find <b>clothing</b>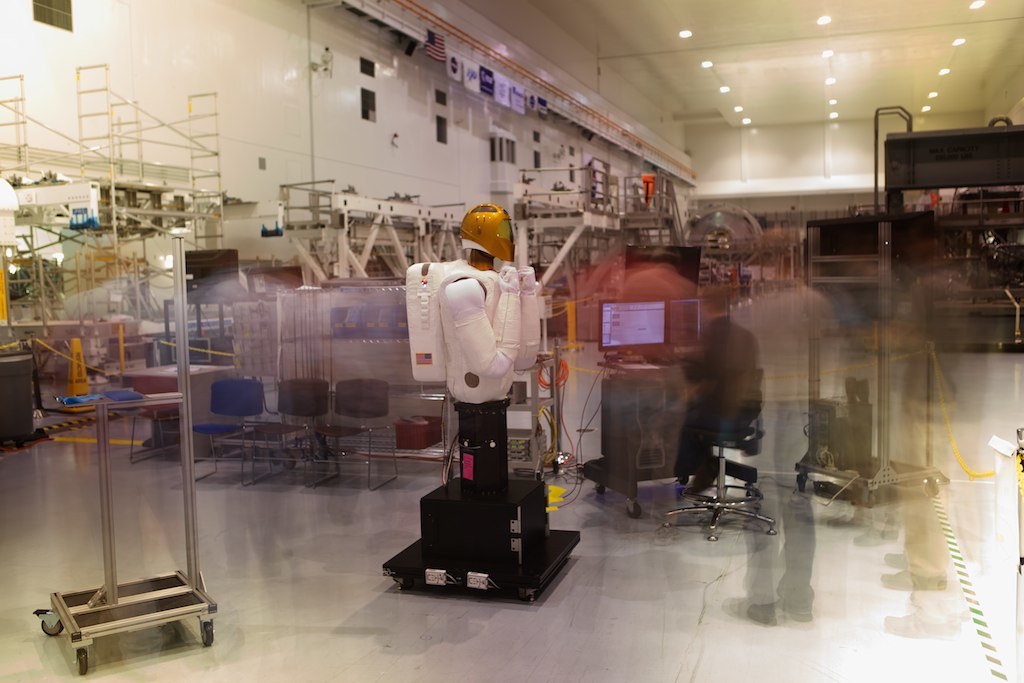
select_region(752, 399, 818, 588)
